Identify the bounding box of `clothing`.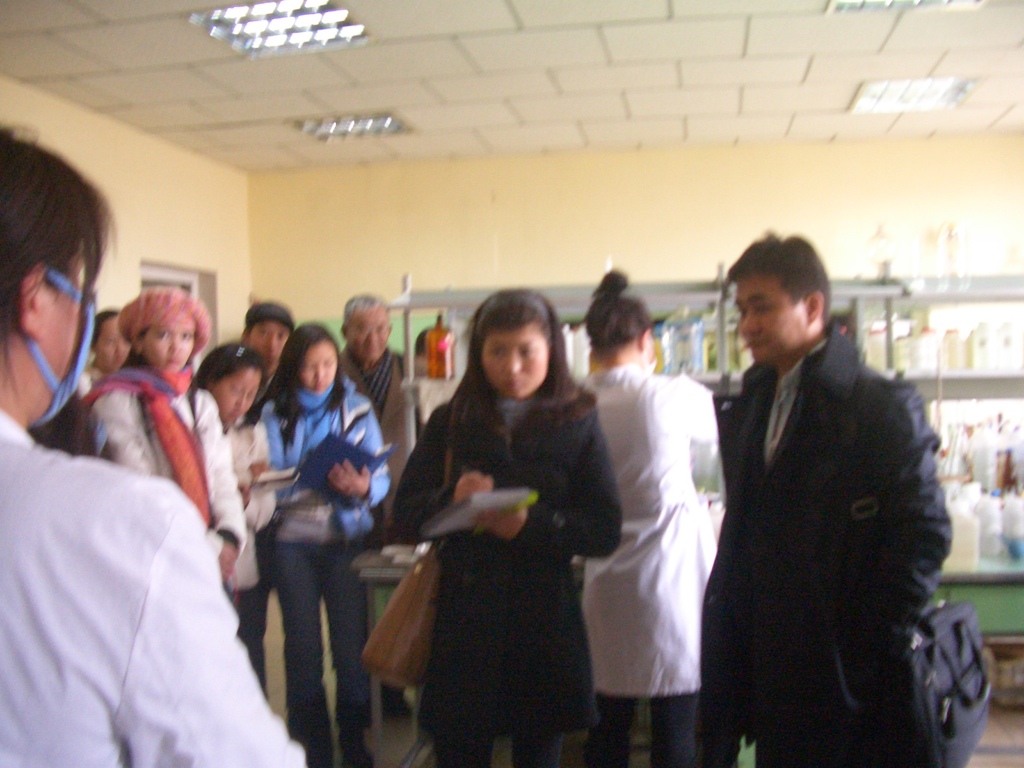
[left=250, top=374, right=390, bottom=767].
